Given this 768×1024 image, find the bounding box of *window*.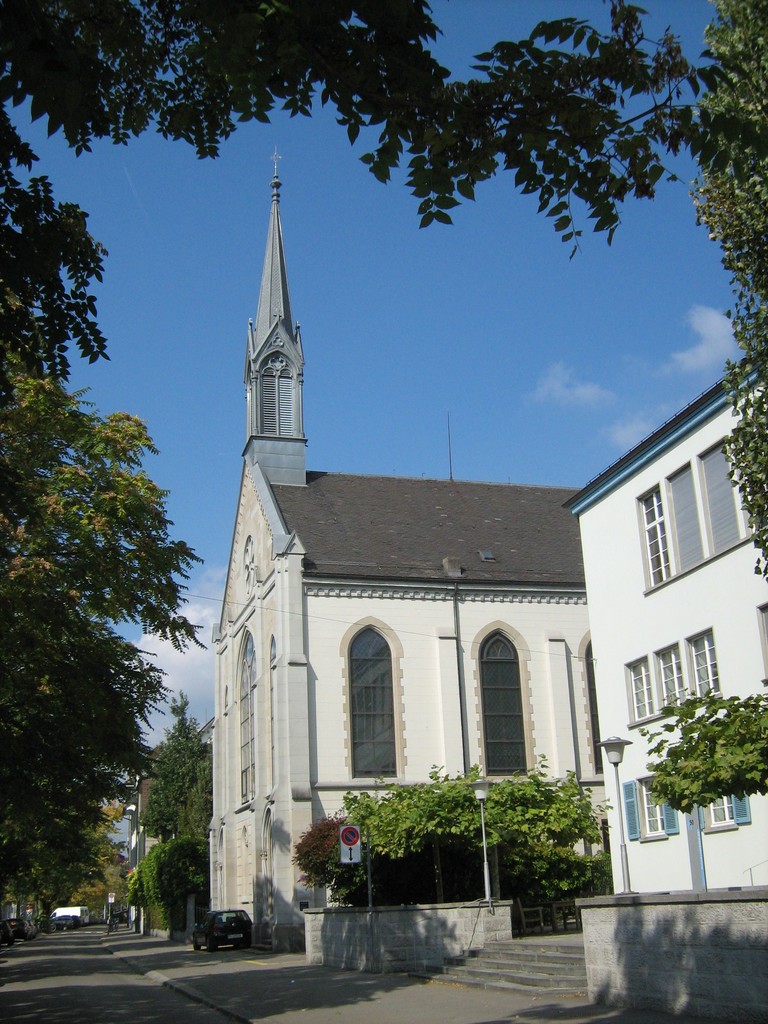
select_region(268, 640, 282, 792).
